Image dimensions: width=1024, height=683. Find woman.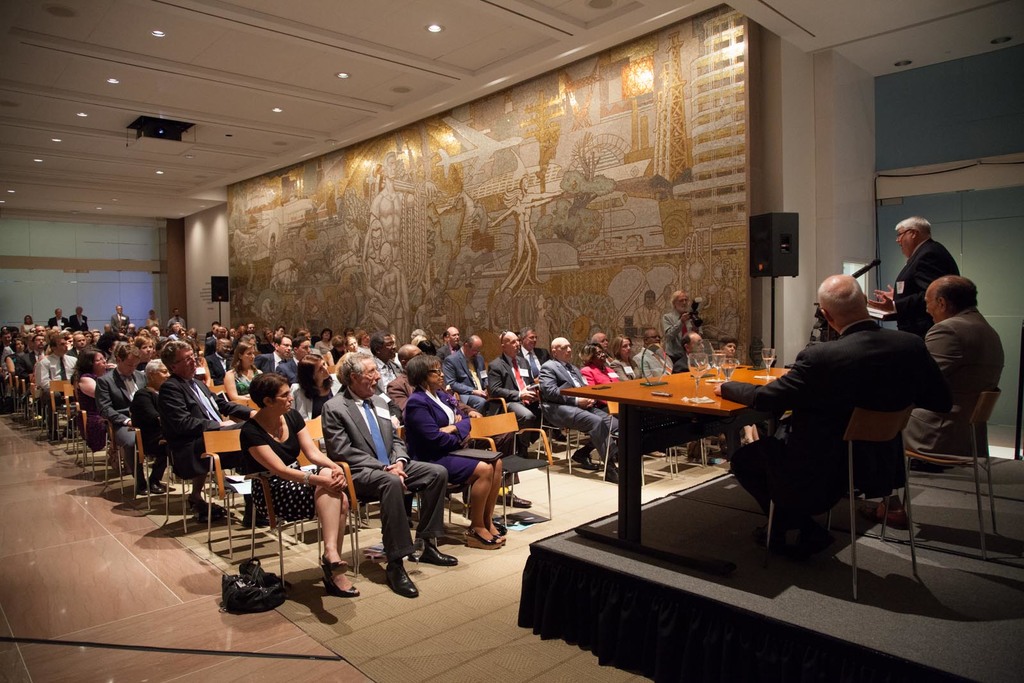
bbox(577, 345, 625, 414).
